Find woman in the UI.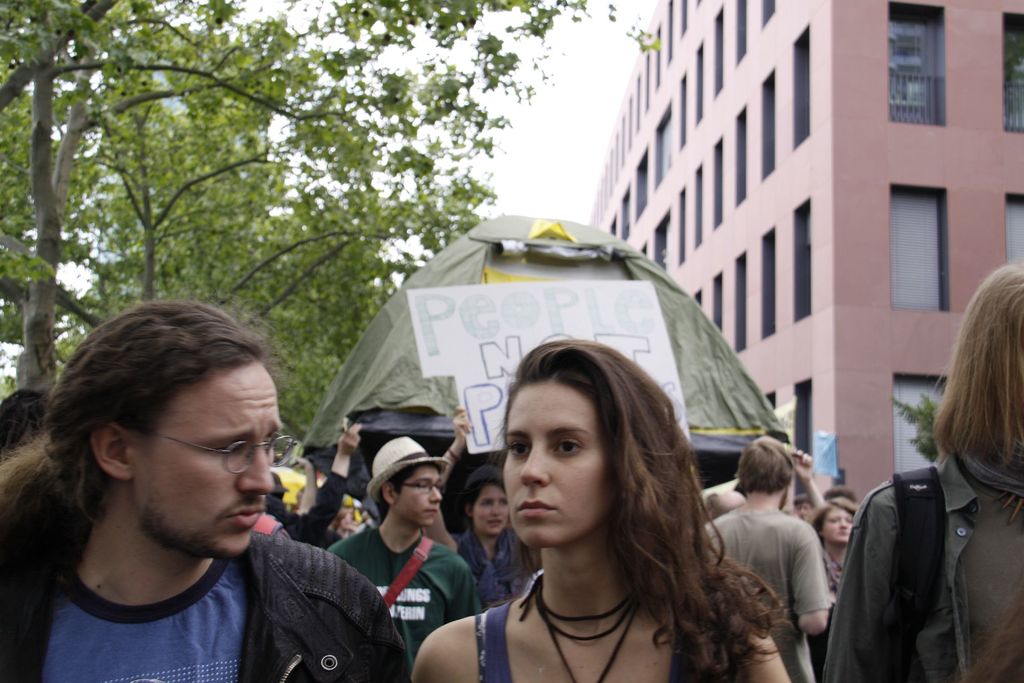
UI element at Rect(407, 333, 795, 682).
